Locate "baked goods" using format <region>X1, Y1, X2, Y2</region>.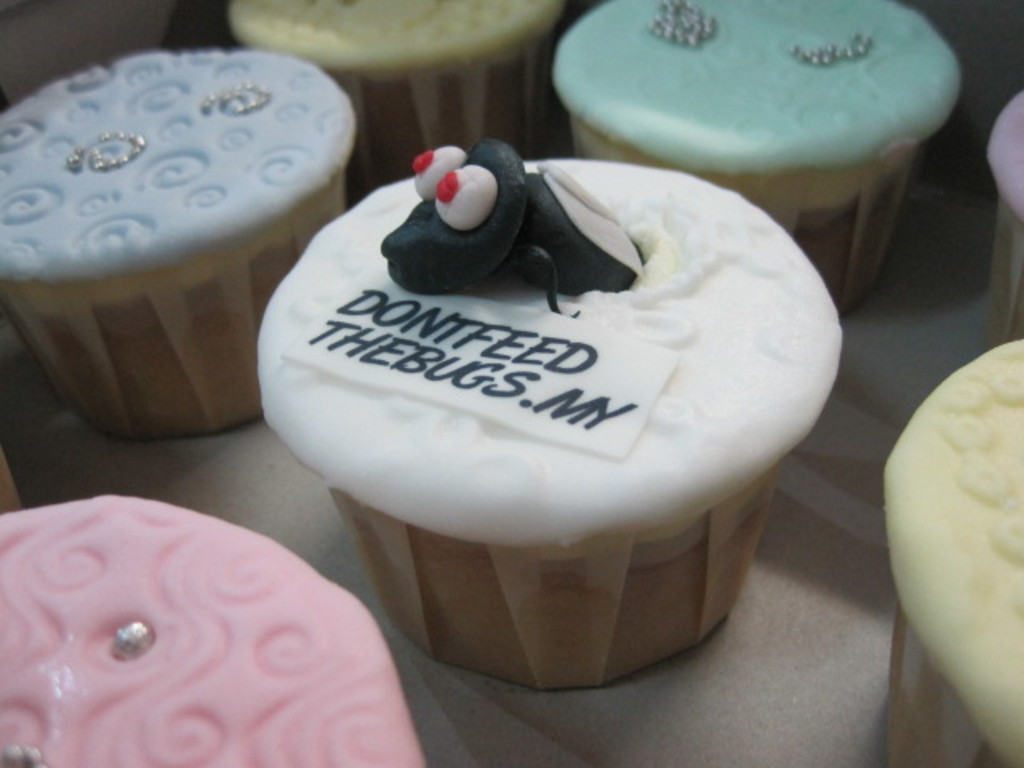
<region>0, 490, 426, 766</region>.
